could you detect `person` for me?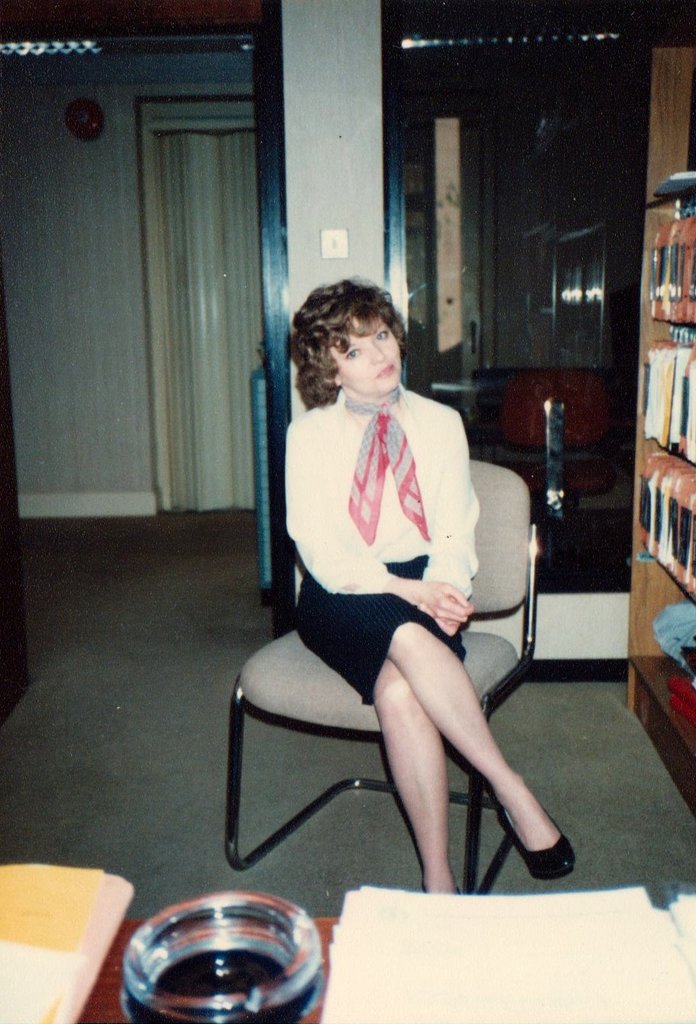
Detection result: pyautogui.locateOnScreen(296, 275, 579, 906).
